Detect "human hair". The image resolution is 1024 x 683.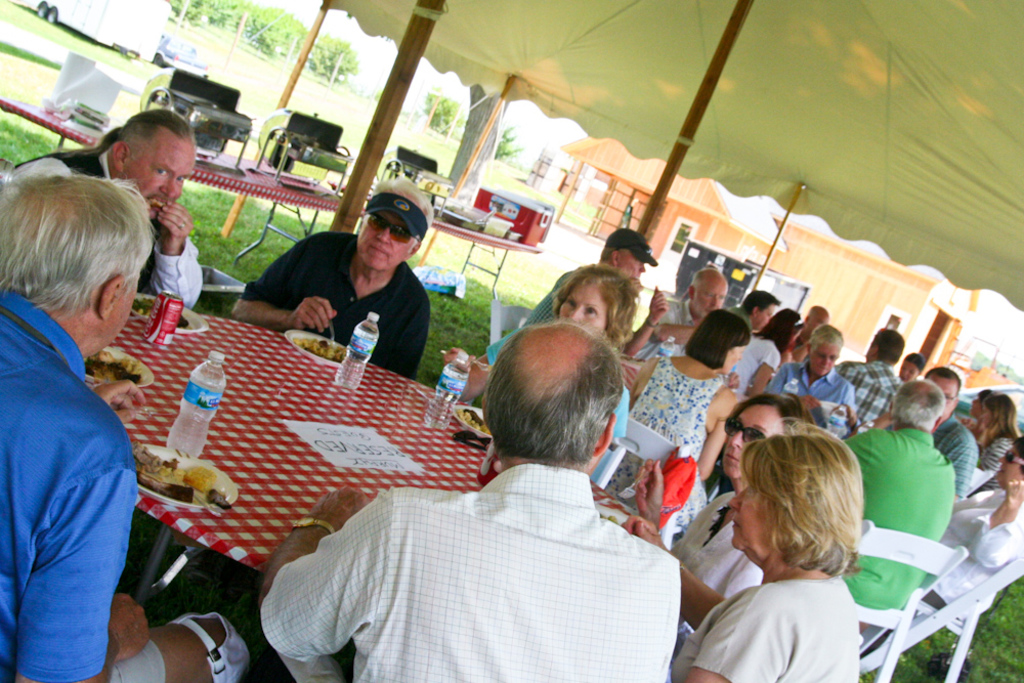
904:350:927:373.
